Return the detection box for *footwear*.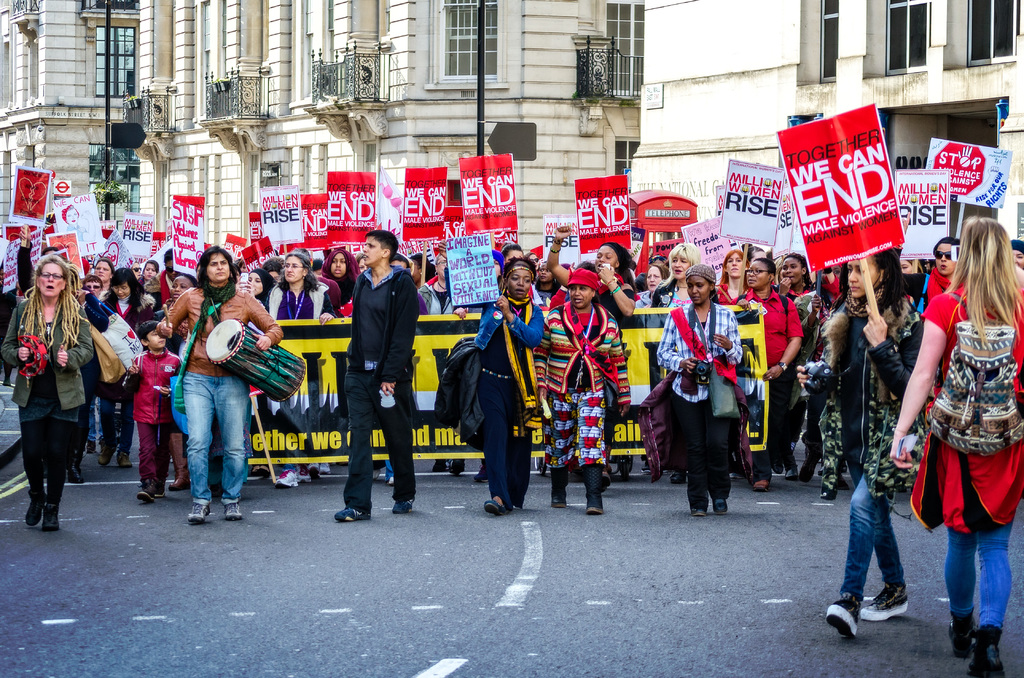
region(374, 467, 381, 477).
